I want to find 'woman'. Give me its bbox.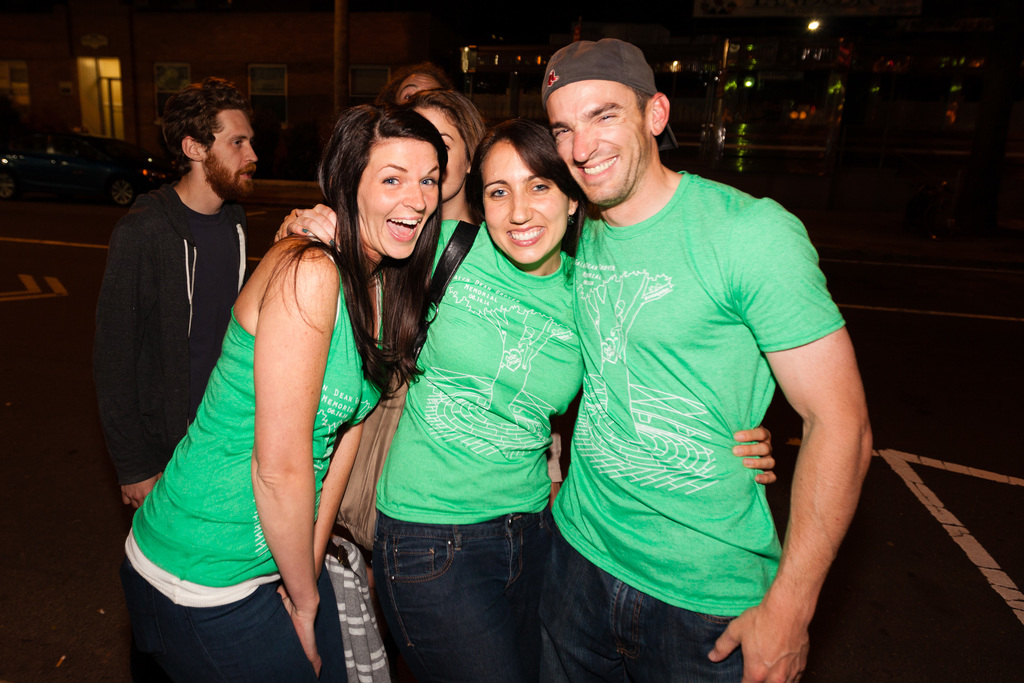
399/86/492/226.
